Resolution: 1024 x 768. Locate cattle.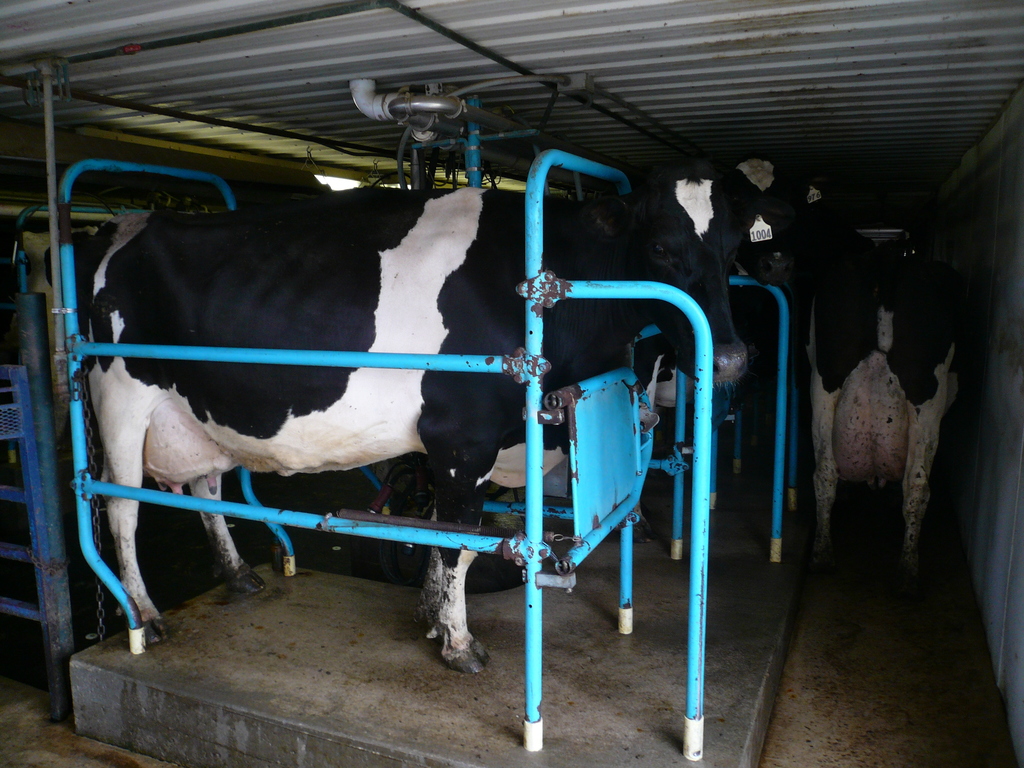
[left=25, top=141, right=646, bottom=657].
